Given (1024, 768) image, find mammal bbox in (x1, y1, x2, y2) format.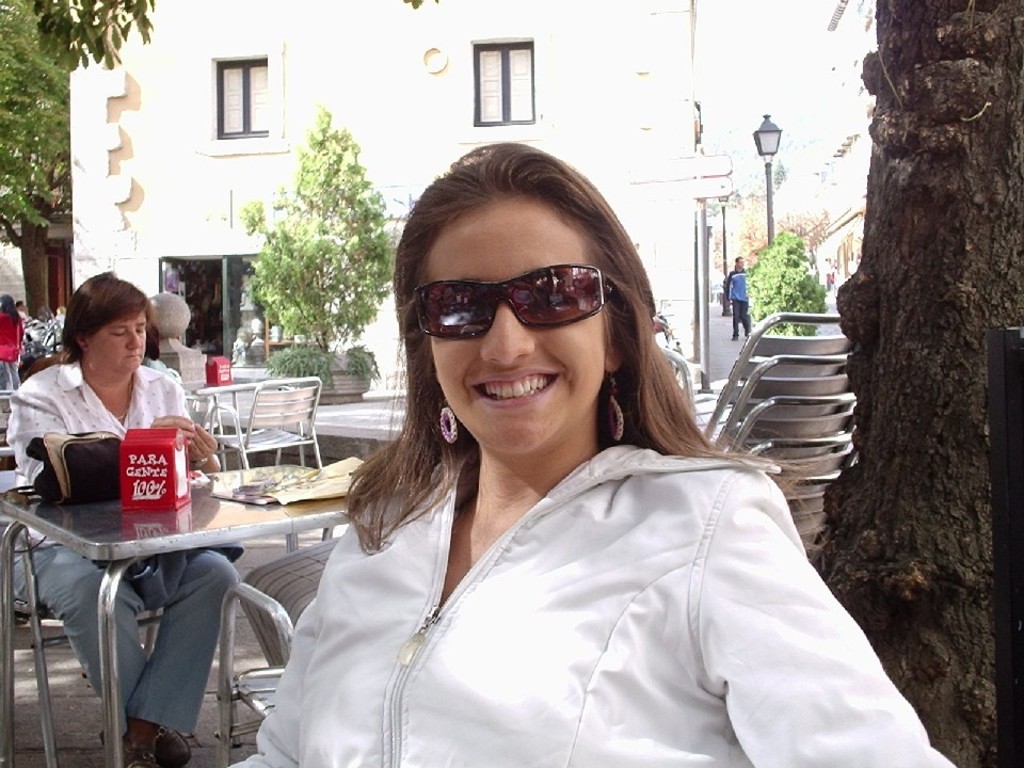
(0, 293, 19, 387).
